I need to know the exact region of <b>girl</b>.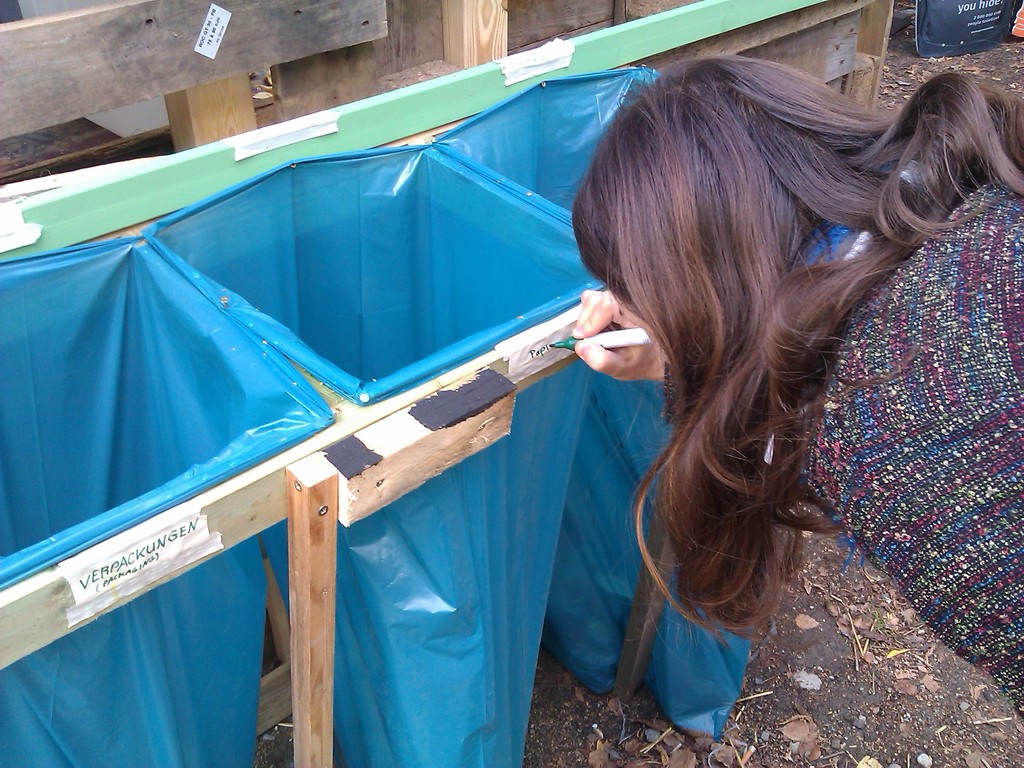
Region: <region>572, 60, 1023, 733</region>.
